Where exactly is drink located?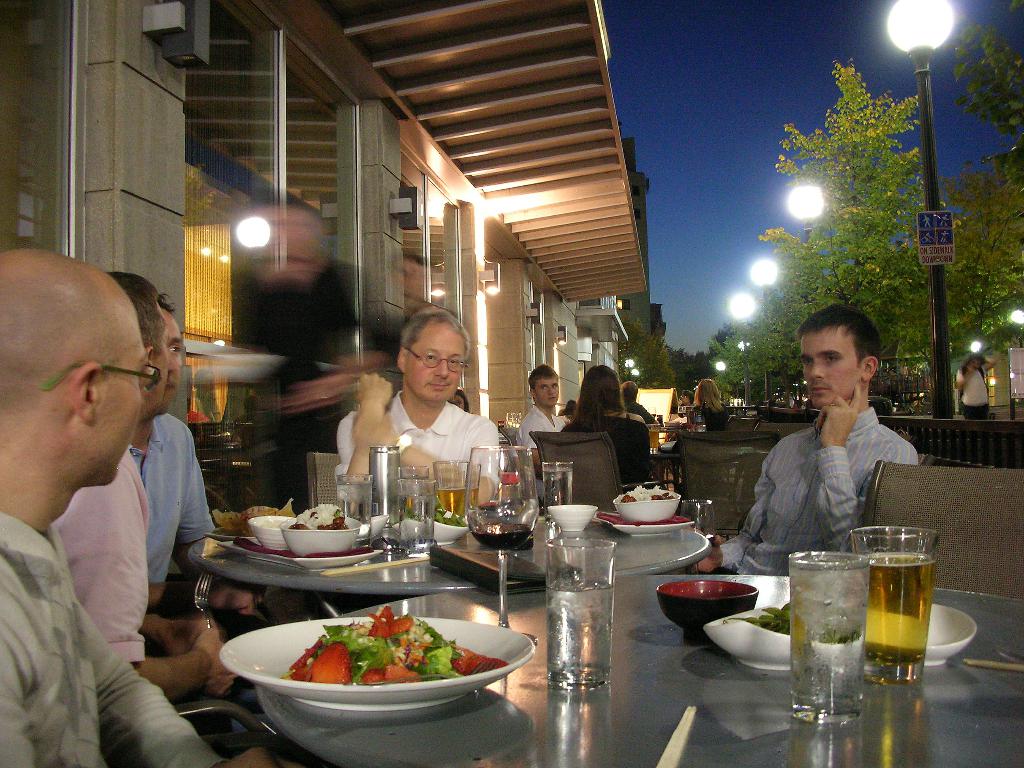
Its bounding box is {"x1": 465, "y1": 444, "x2": 540, "y2": 642}.
